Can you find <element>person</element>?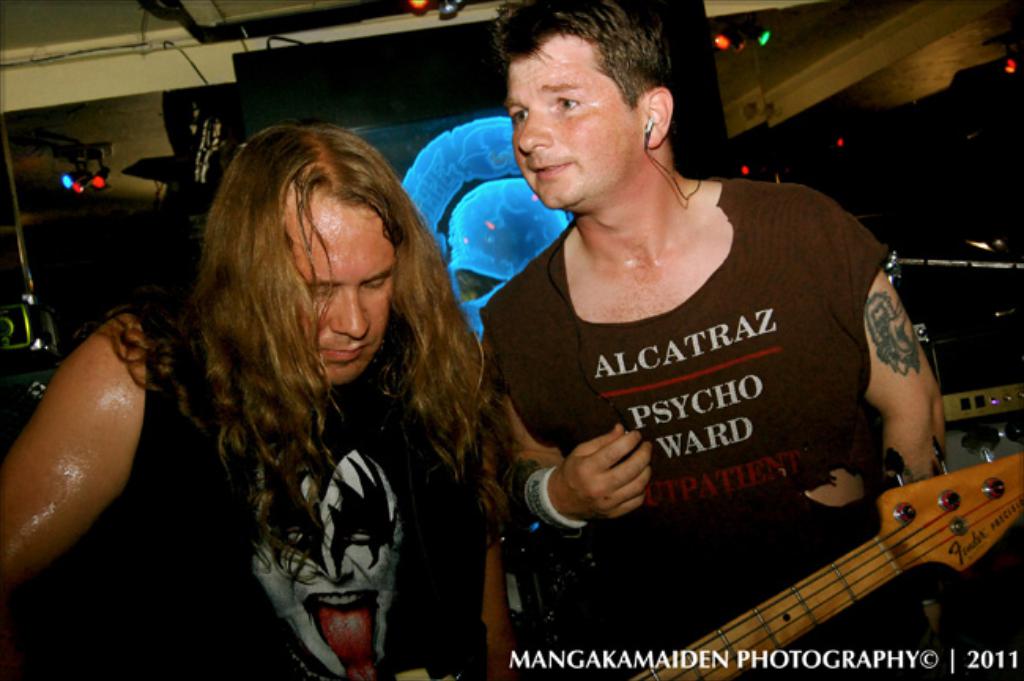
Yes, bounding box: l=238, t=424, r=413, b=679.
